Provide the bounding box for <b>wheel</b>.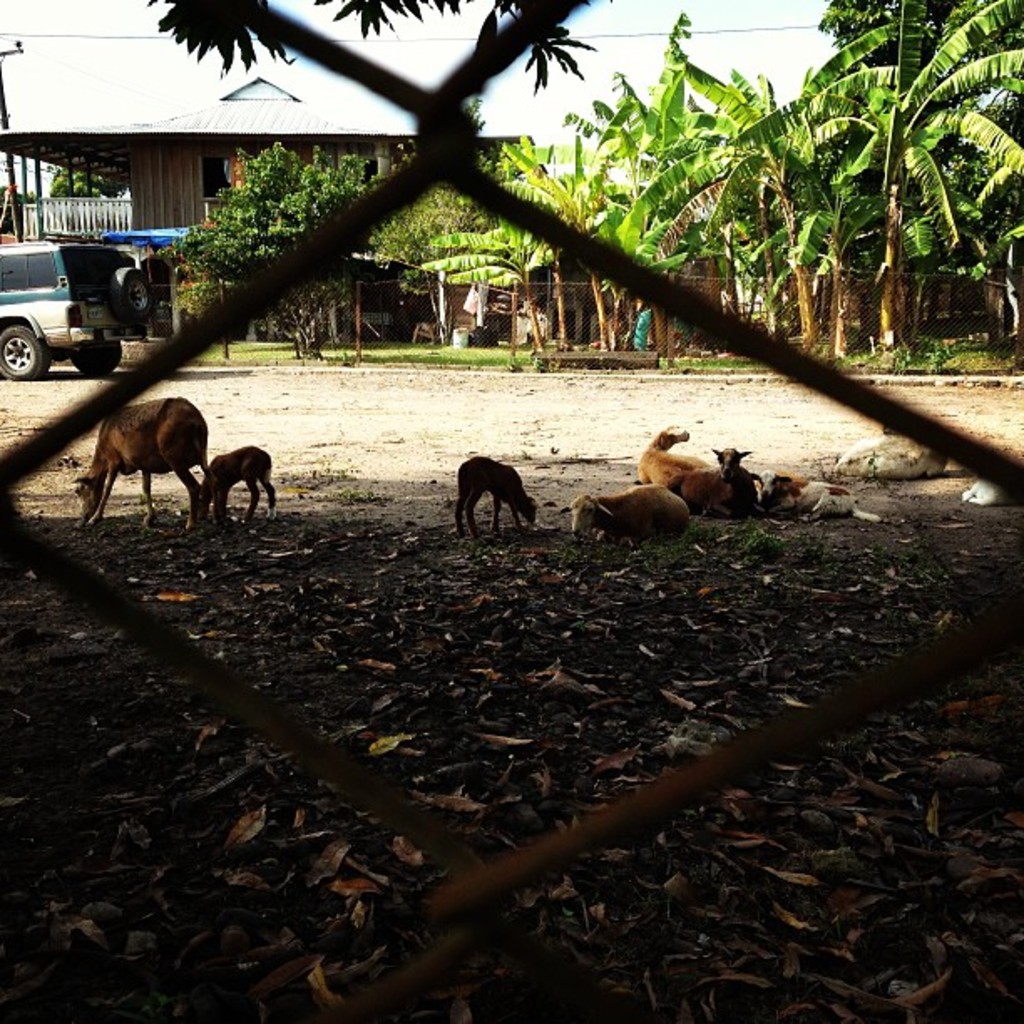
select_region(67, 338, 127, 380).
